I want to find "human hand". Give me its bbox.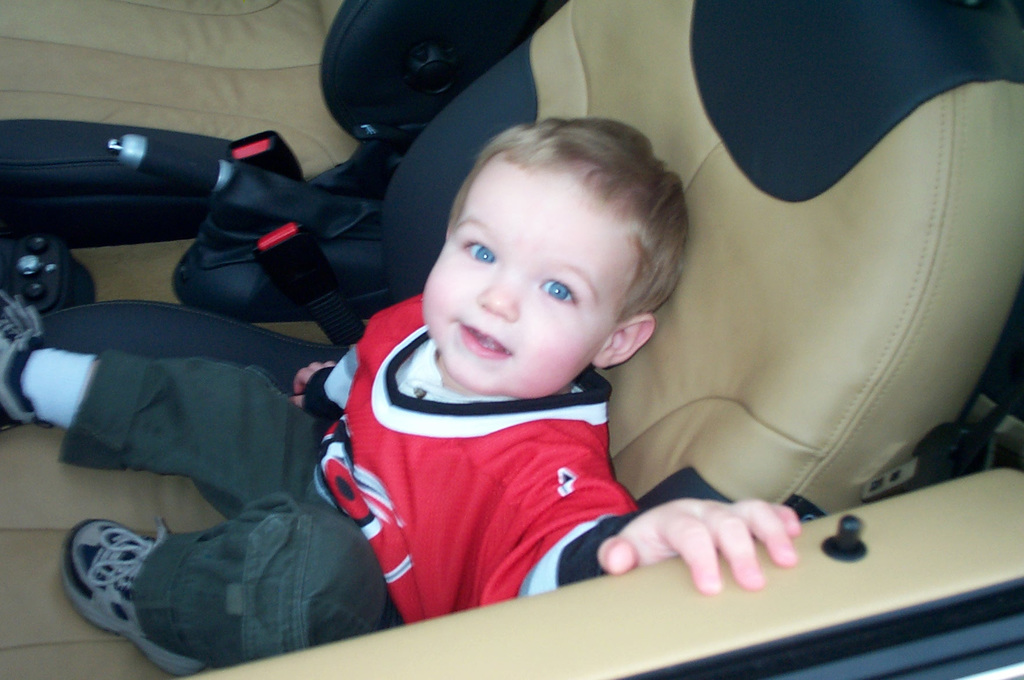
<bbox>584, 493, 801, 604</bbox>.
